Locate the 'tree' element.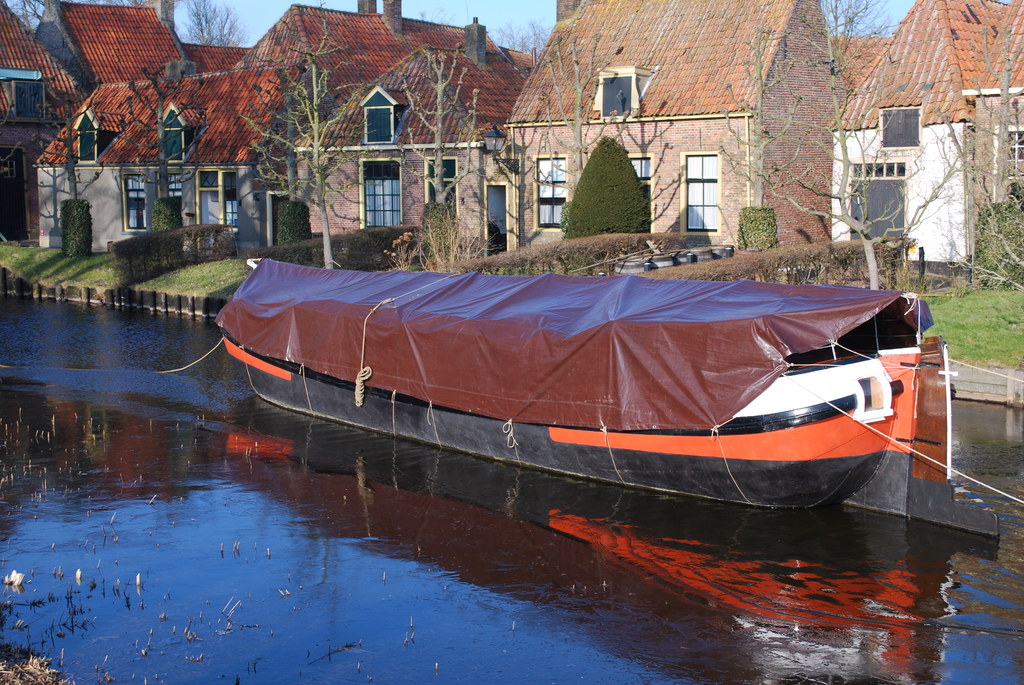
Element bbox: detection(271, 54, 383, 272).
